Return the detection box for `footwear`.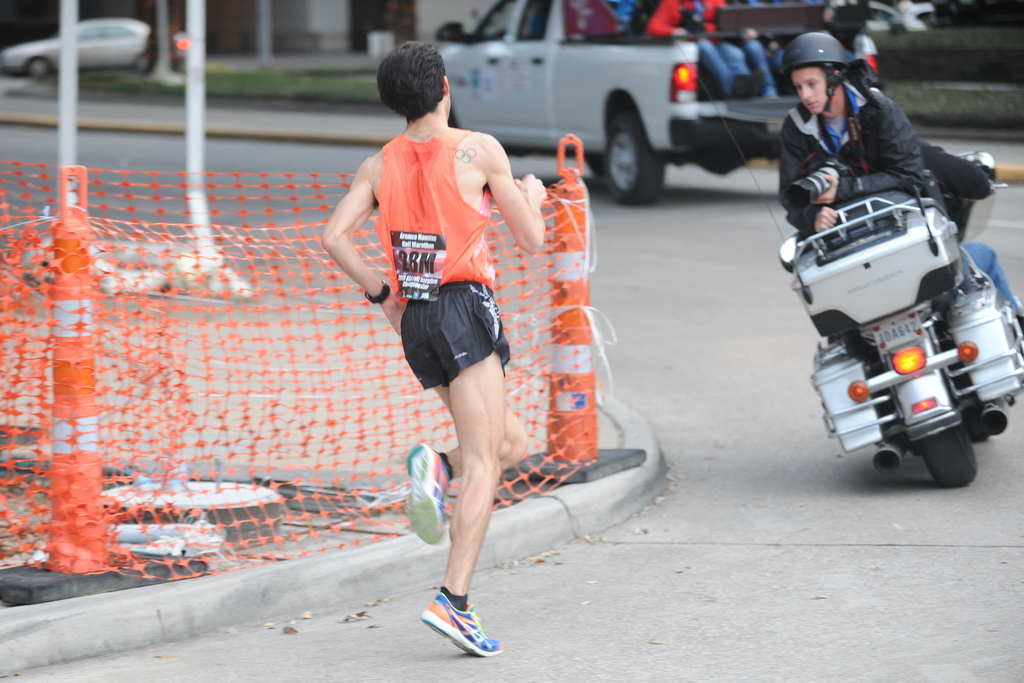
(406, 586, 501, 663).
